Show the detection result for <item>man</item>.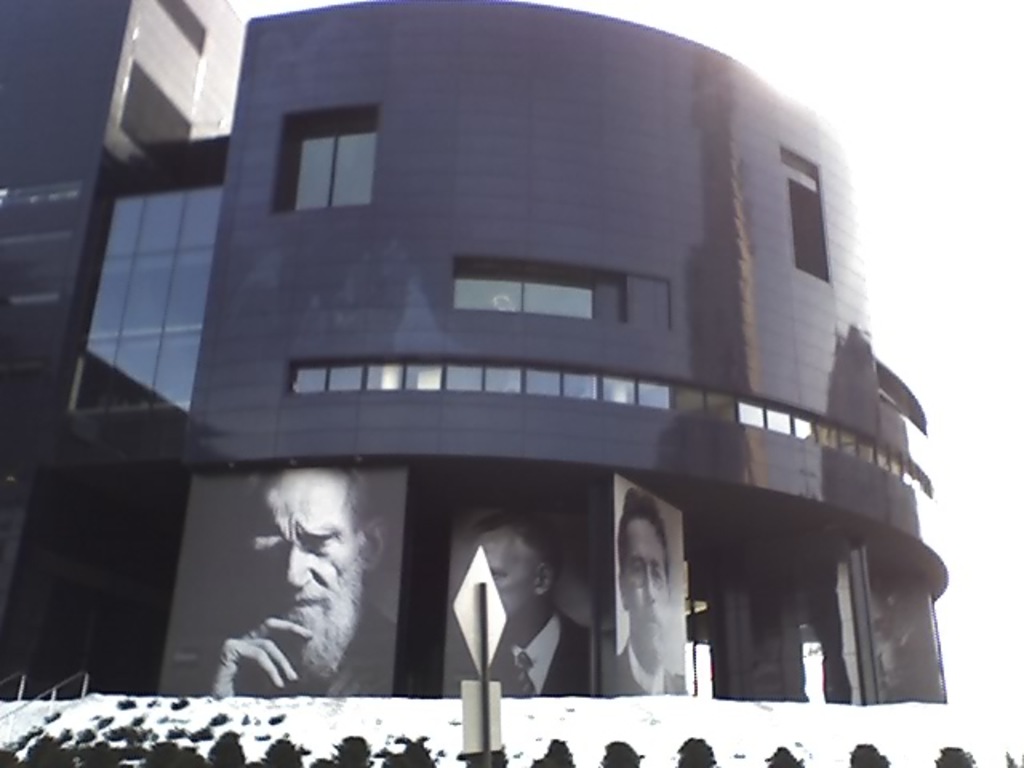
l=226, t=461, r=389, b=723.
